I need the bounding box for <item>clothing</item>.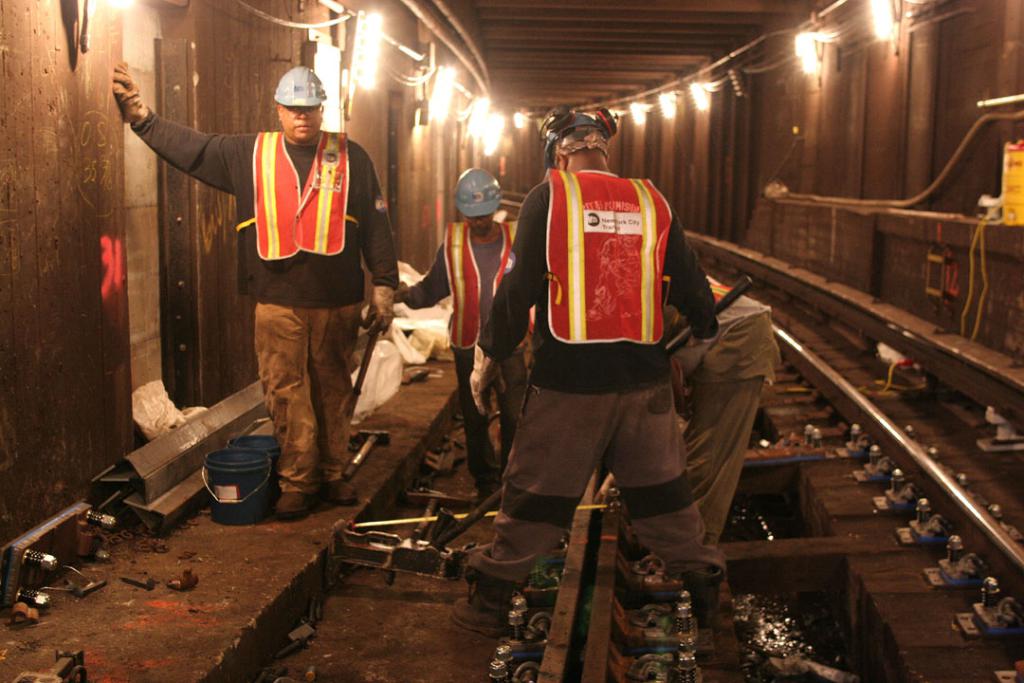
Here it is: (497, 122, 716, 570).
